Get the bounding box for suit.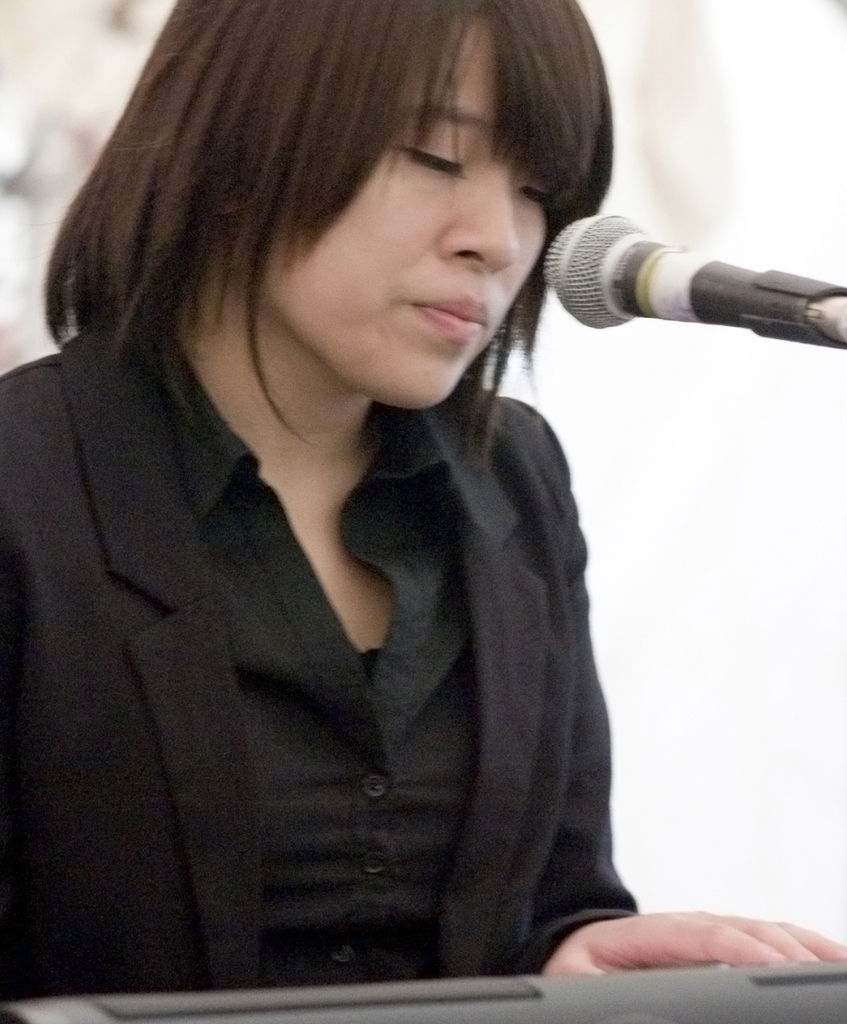
BBox(0, 163, 781, 1013).
